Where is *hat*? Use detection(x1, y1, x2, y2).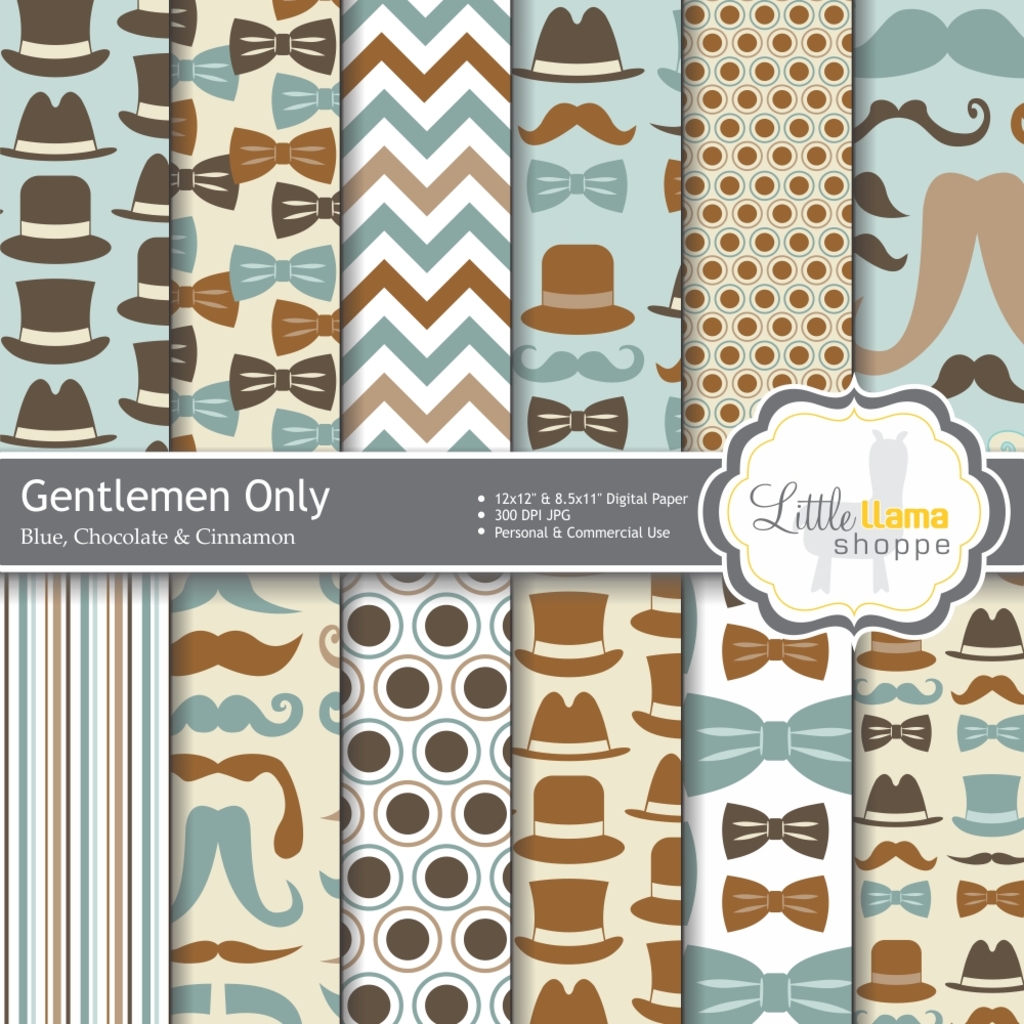
detection(141, 441, 168, 454).
